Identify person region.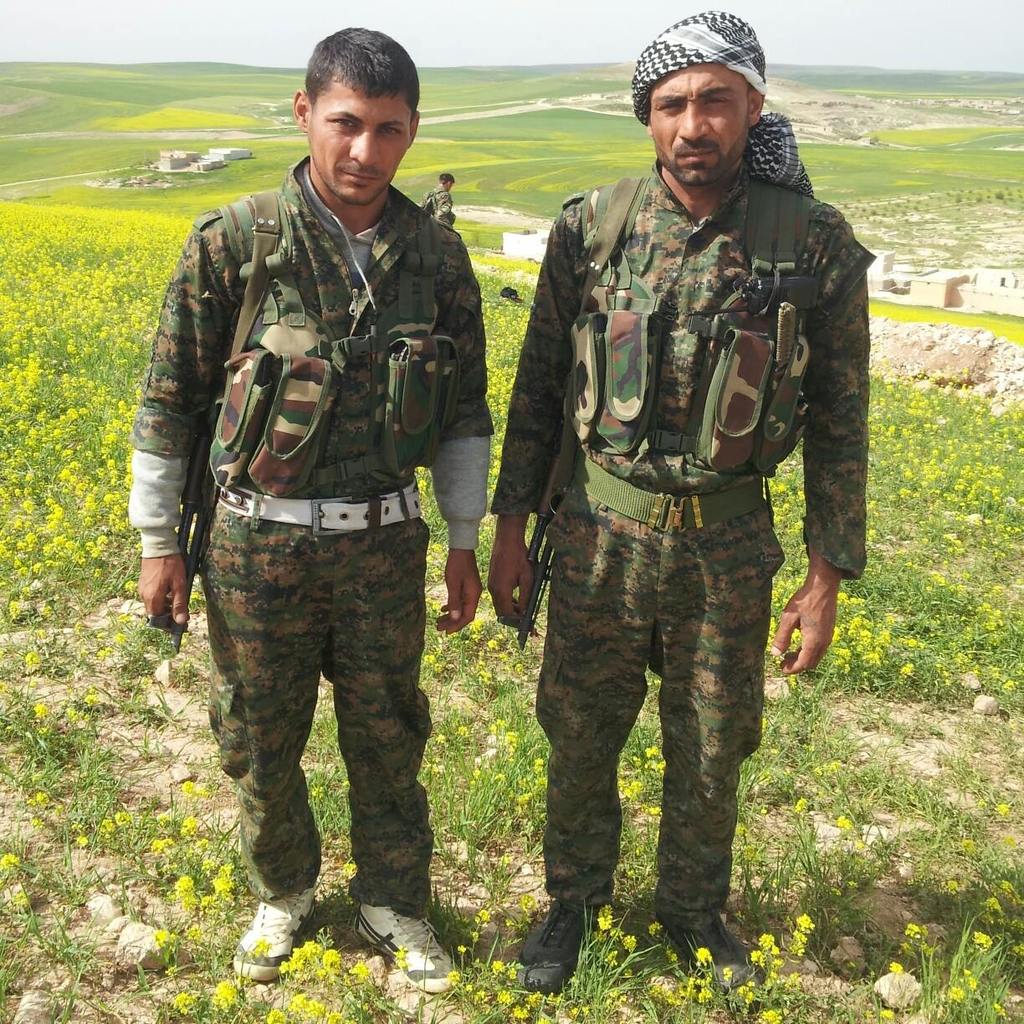
Region: <box>494,13,878,989</box>.
